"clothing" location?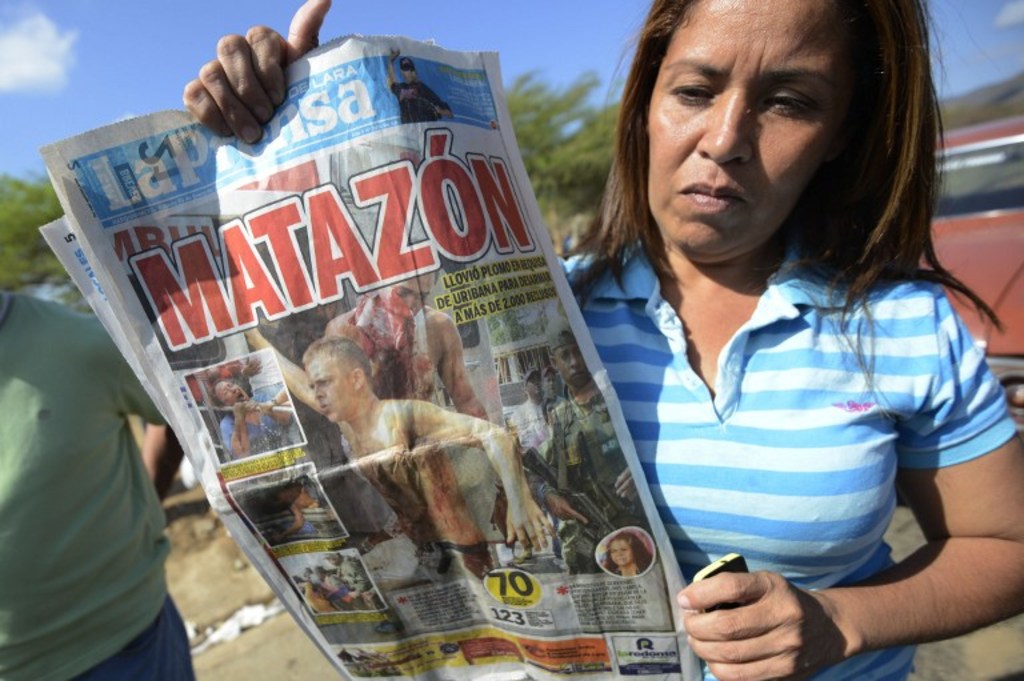
crop(521, 400, 577, 442)
